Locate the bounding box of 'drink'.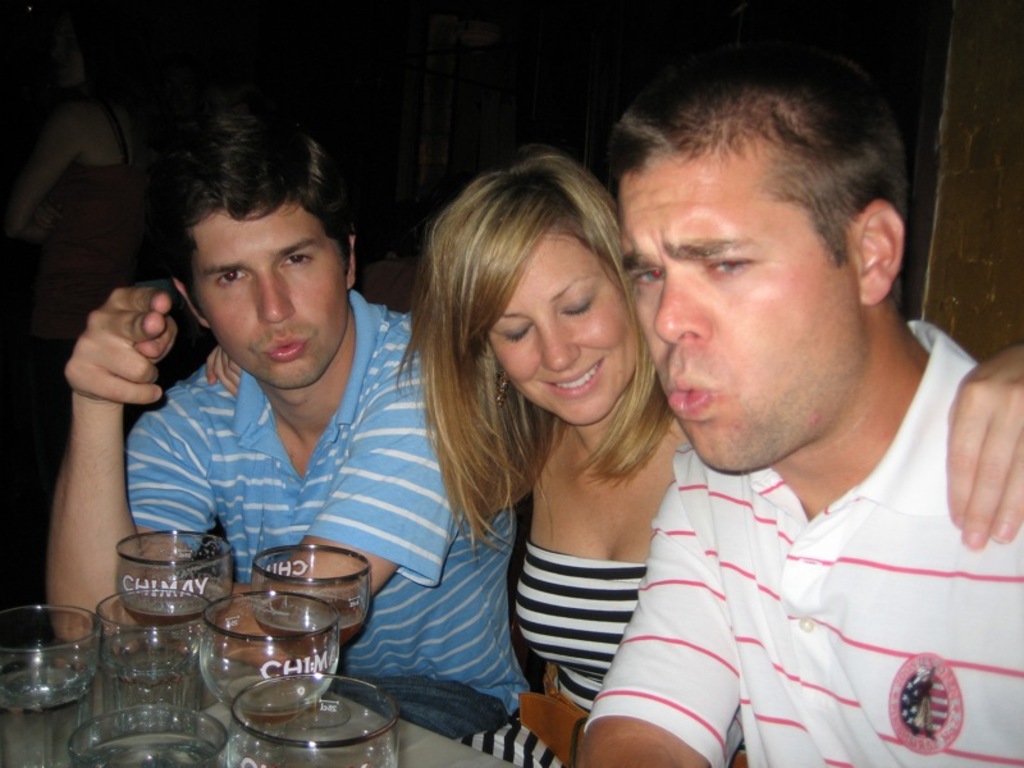
Bounding box: [260,590,360,636].
